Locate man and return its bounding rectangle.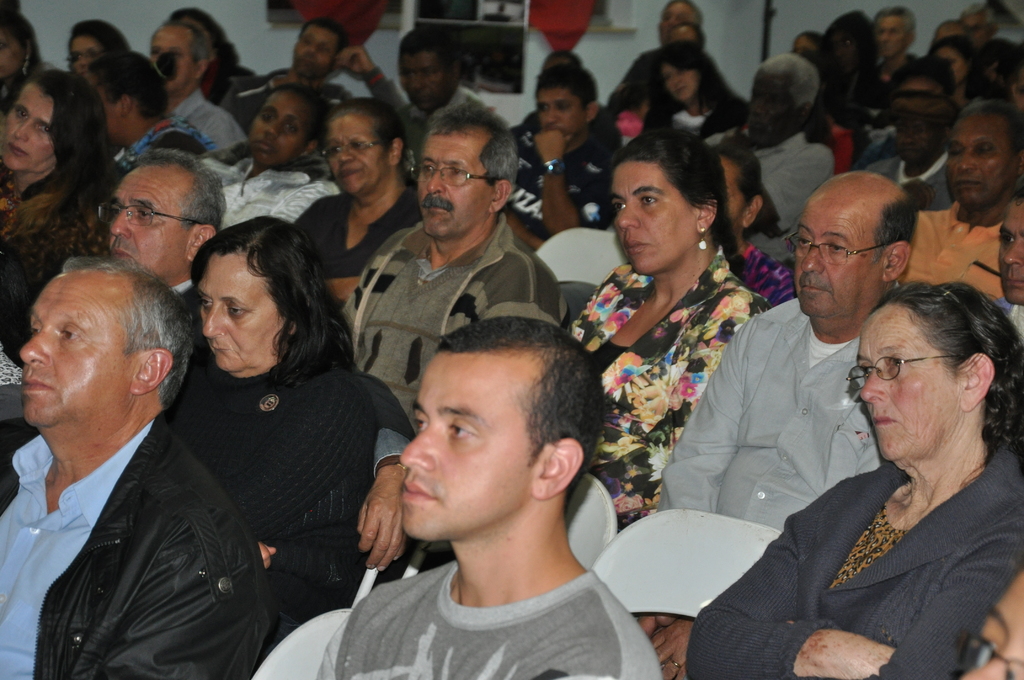
x1=604 y1=0 x2=701 y2=113.
